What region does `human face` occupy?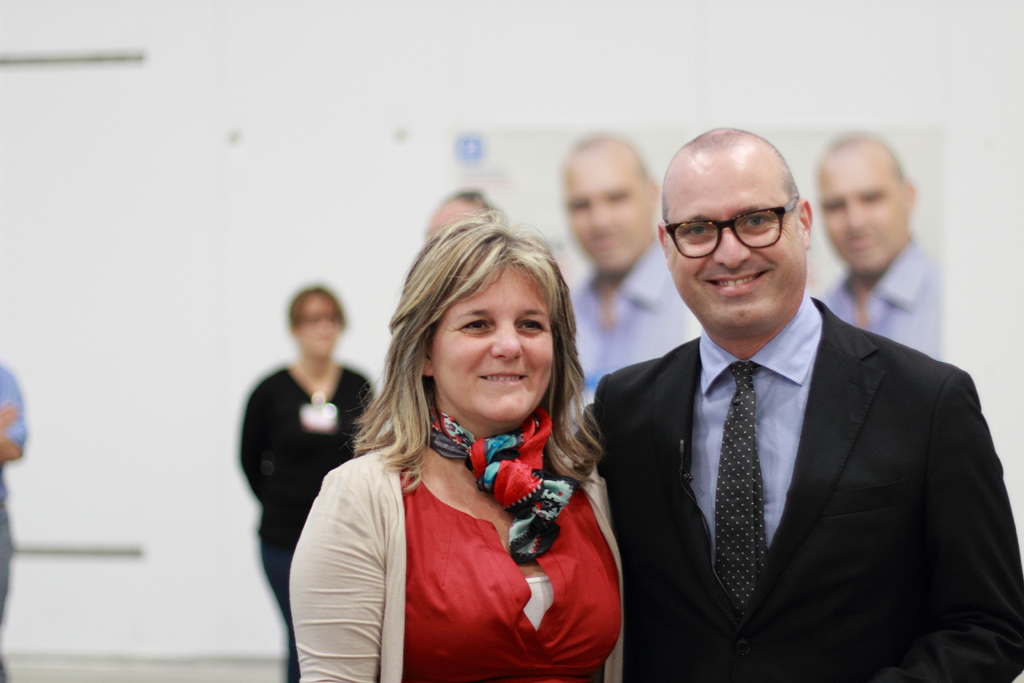
[left=821, top=157, right=908, bottom=278].
